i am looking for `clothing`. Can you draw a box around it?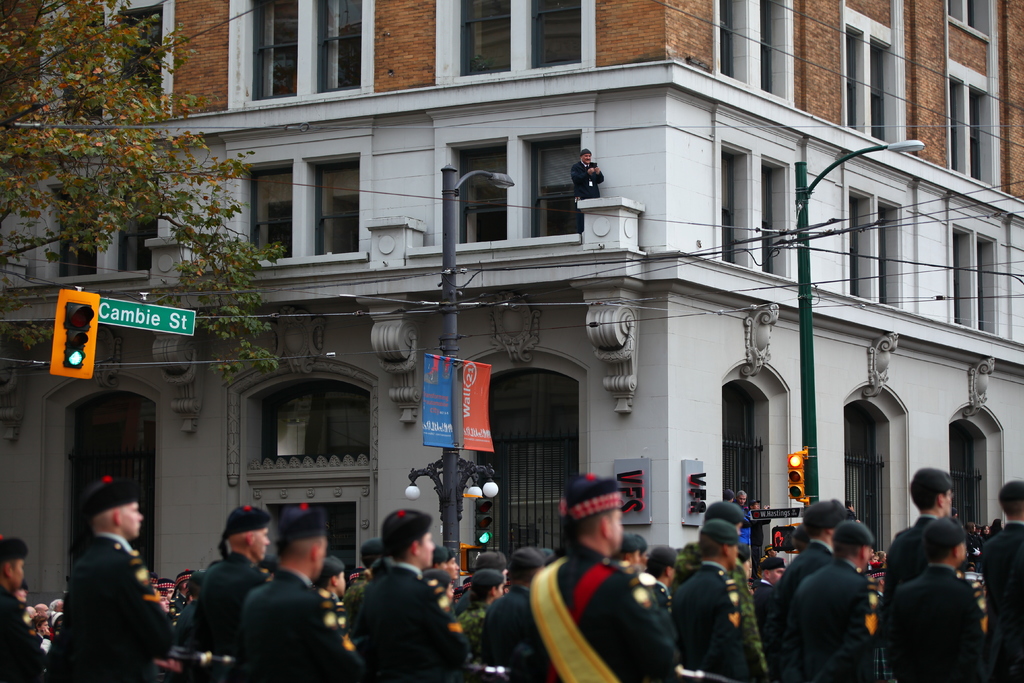
Sure, the bounding box is box=[0, 578, 60, 682].
